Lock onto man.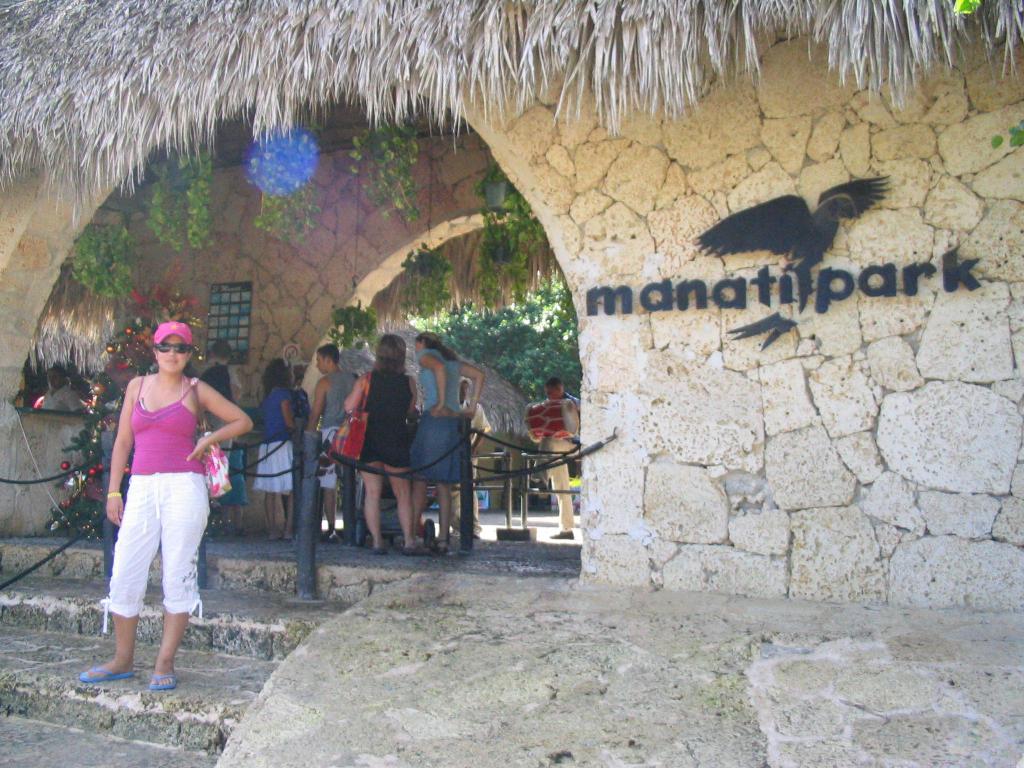
Locked: crop(449, 373, 486, 541).
